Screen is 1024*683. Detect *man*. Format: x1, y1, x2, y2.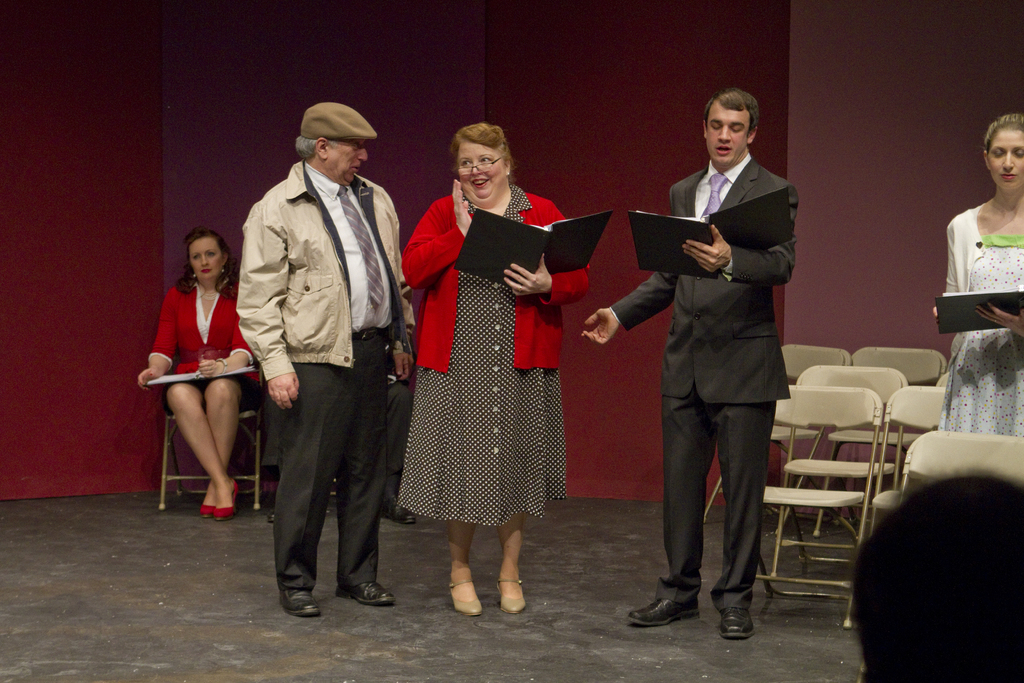
225, 96, 414, 614.
